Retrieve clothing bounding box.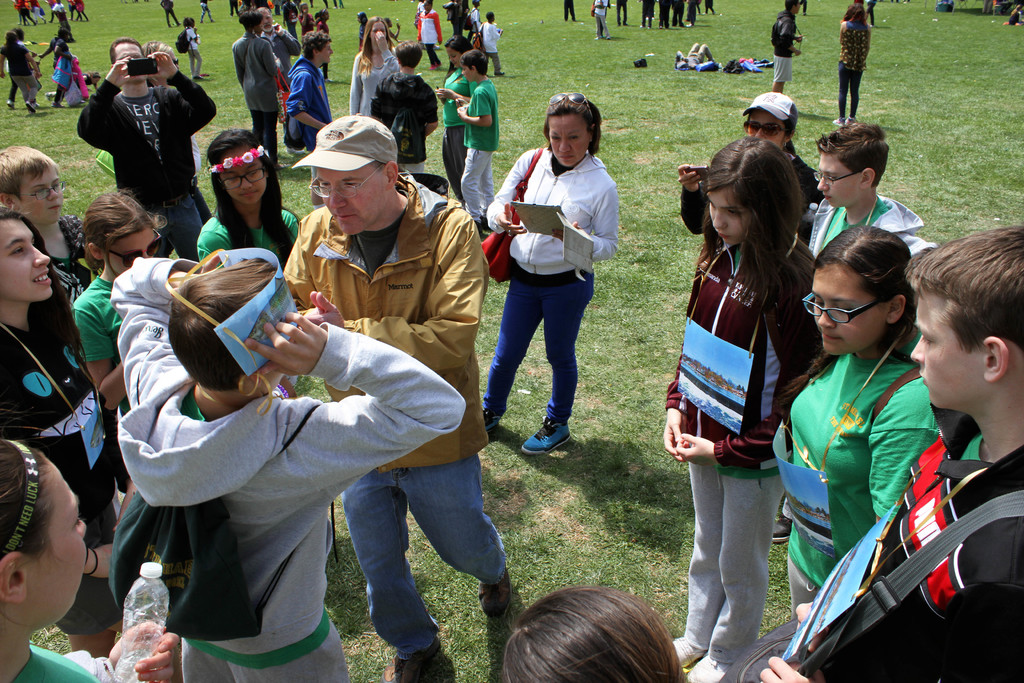
Bounding box: bbox=(468, 10, 482, 40).
